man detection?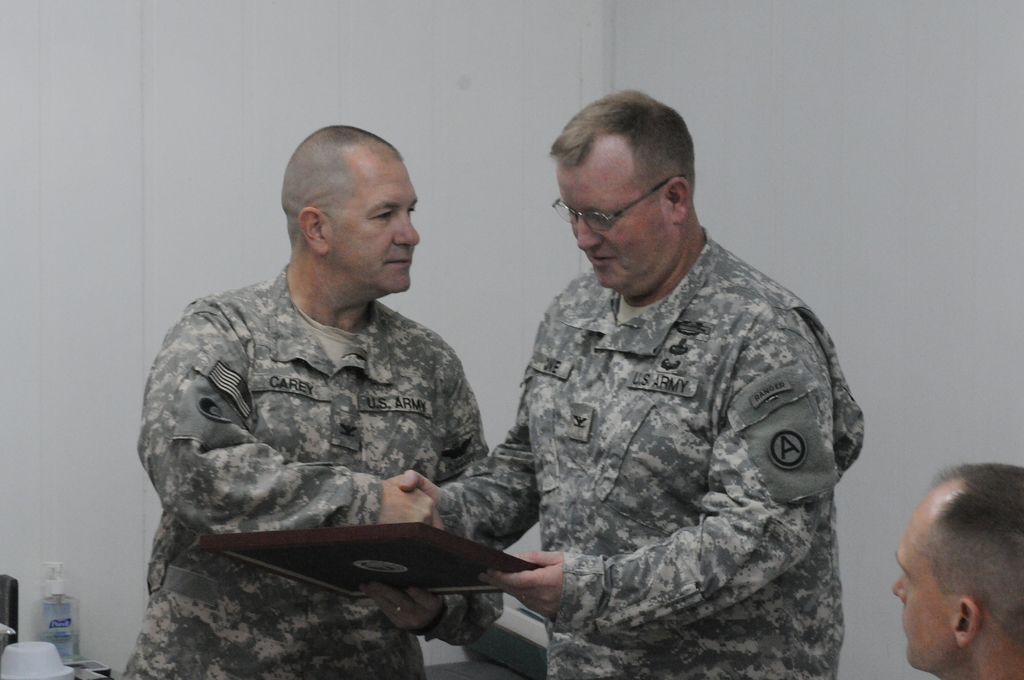
(left=887, top=464, right=1023, bottom=679)
